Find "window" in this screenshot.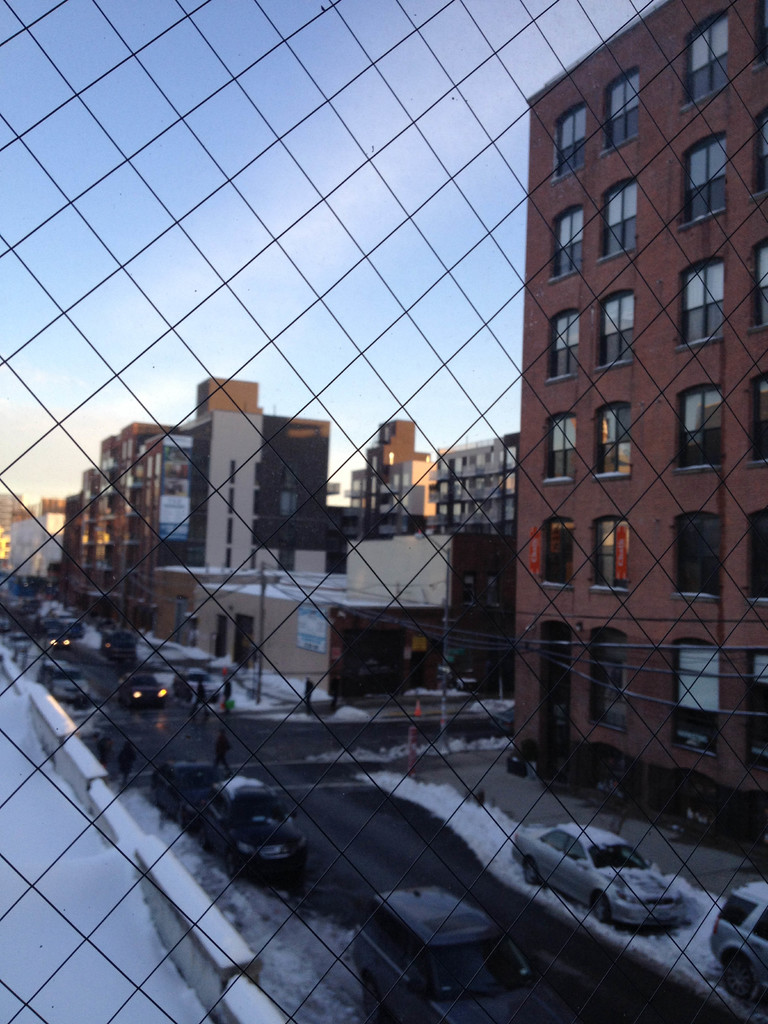
The bounding box for "window" is select_region(597, 401, 630, 474).
